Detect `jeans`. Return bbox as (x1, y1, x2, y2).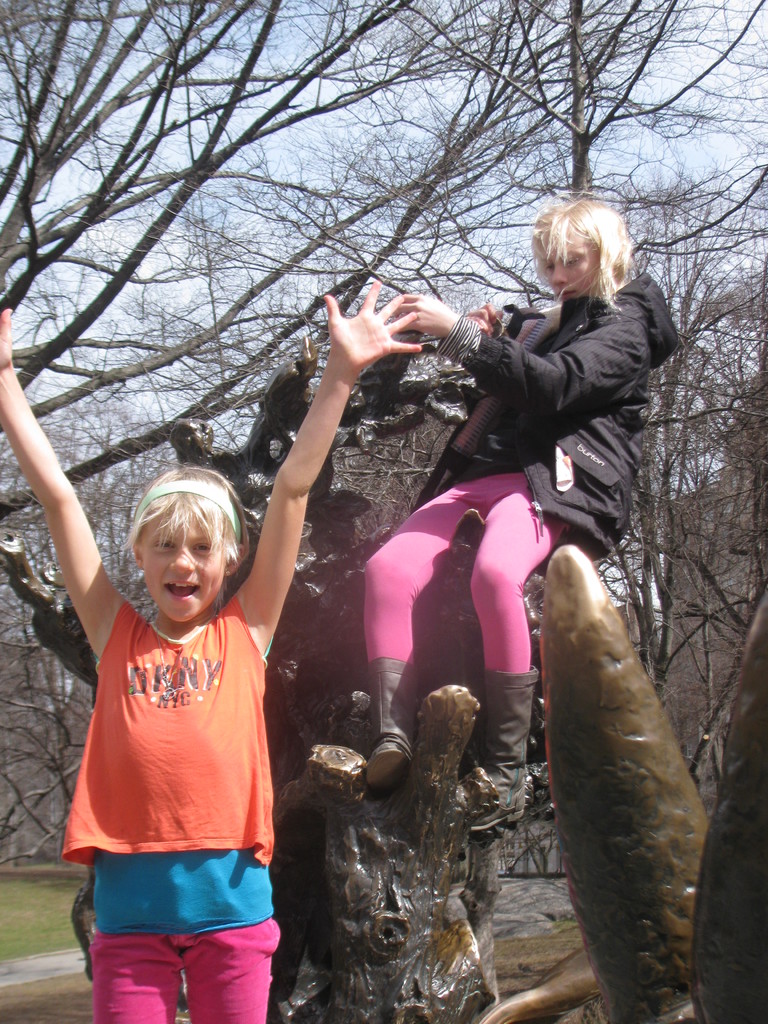
(351, 461, 577, 676).
